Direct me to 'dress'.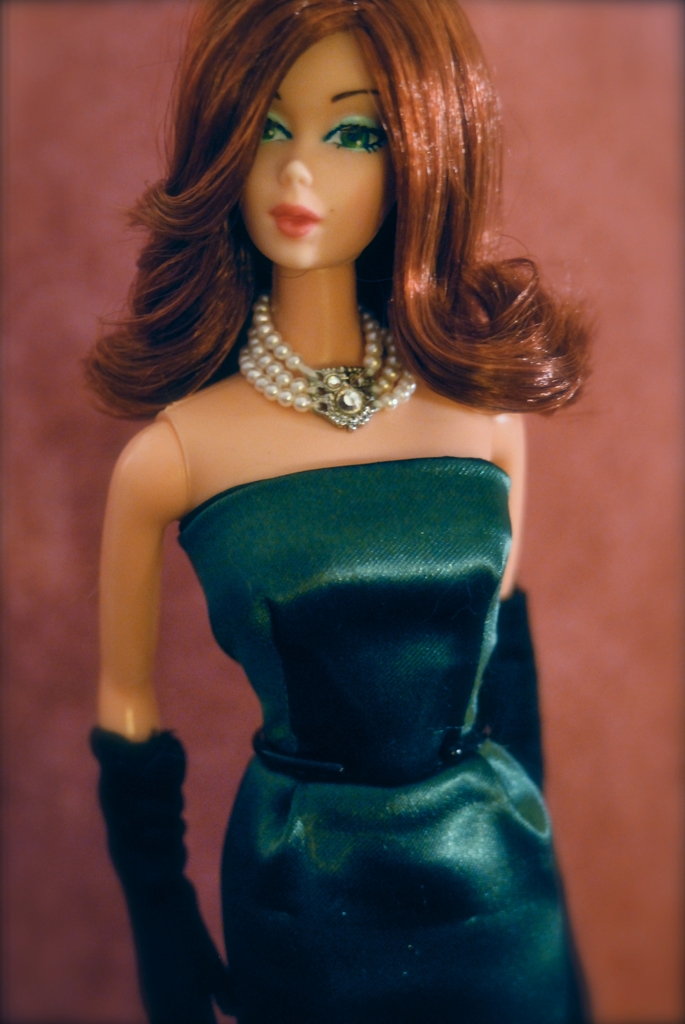
Direction: 175,454,599,1023.
